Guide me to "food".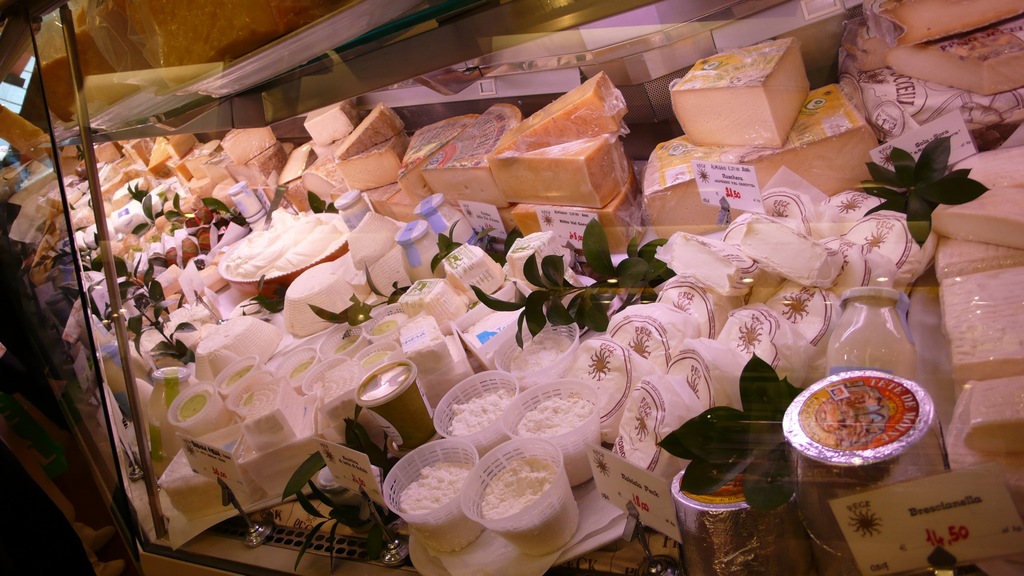
Guidance: (x1=177, y1=388, x2=212, y2=417).
